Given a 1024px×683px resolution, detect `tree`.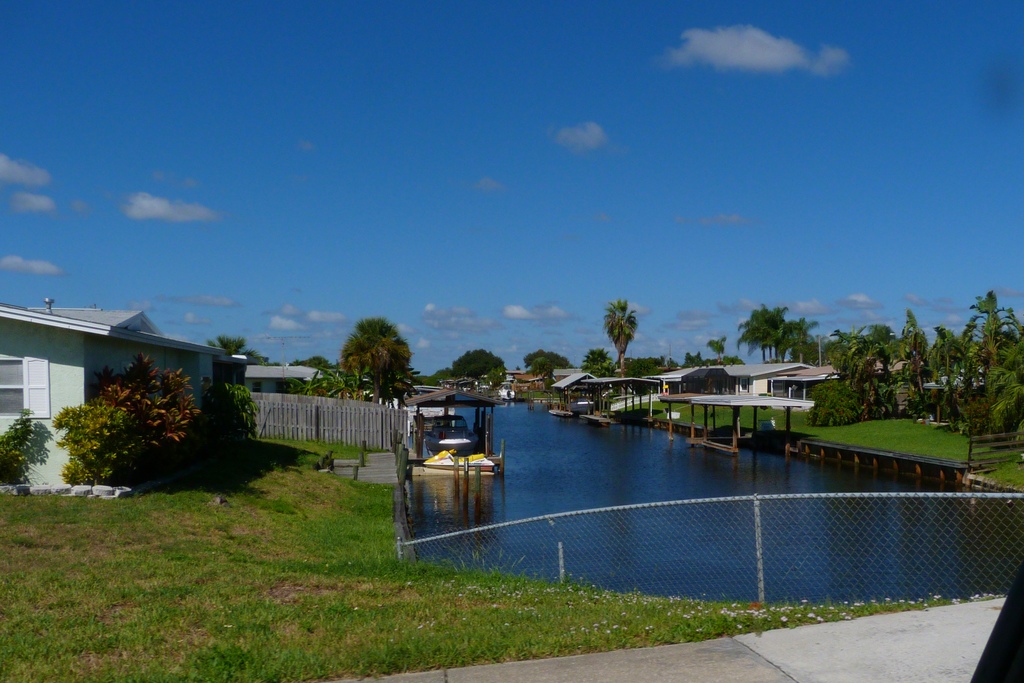
pyautogui.locateOnScreen(707, 336, 728, 364).
